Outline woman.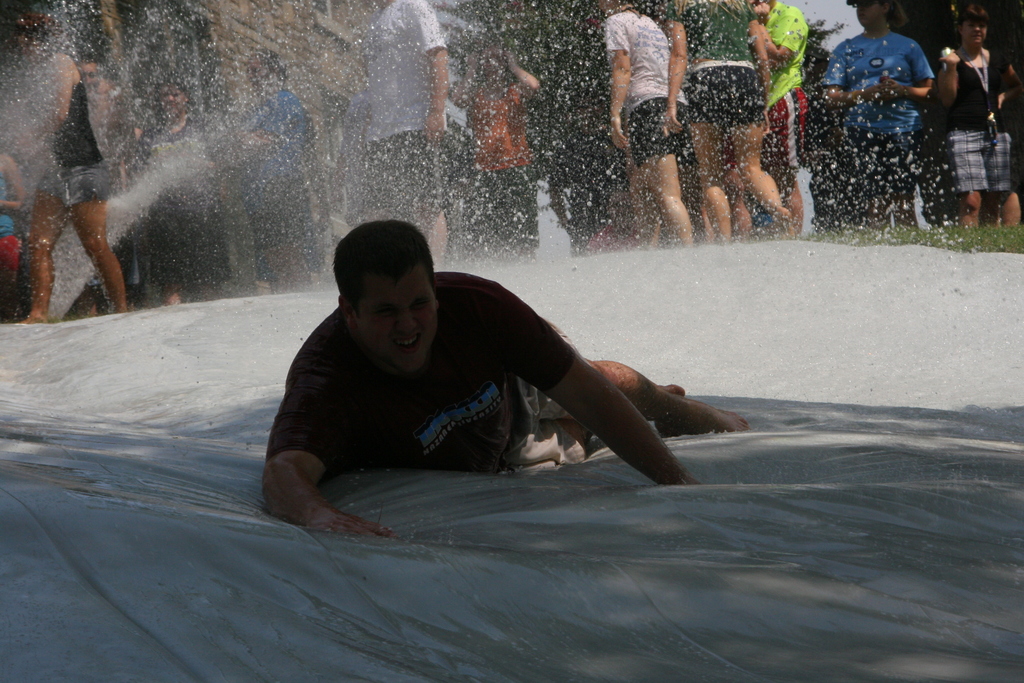
Outline: 452,40,542,263.
